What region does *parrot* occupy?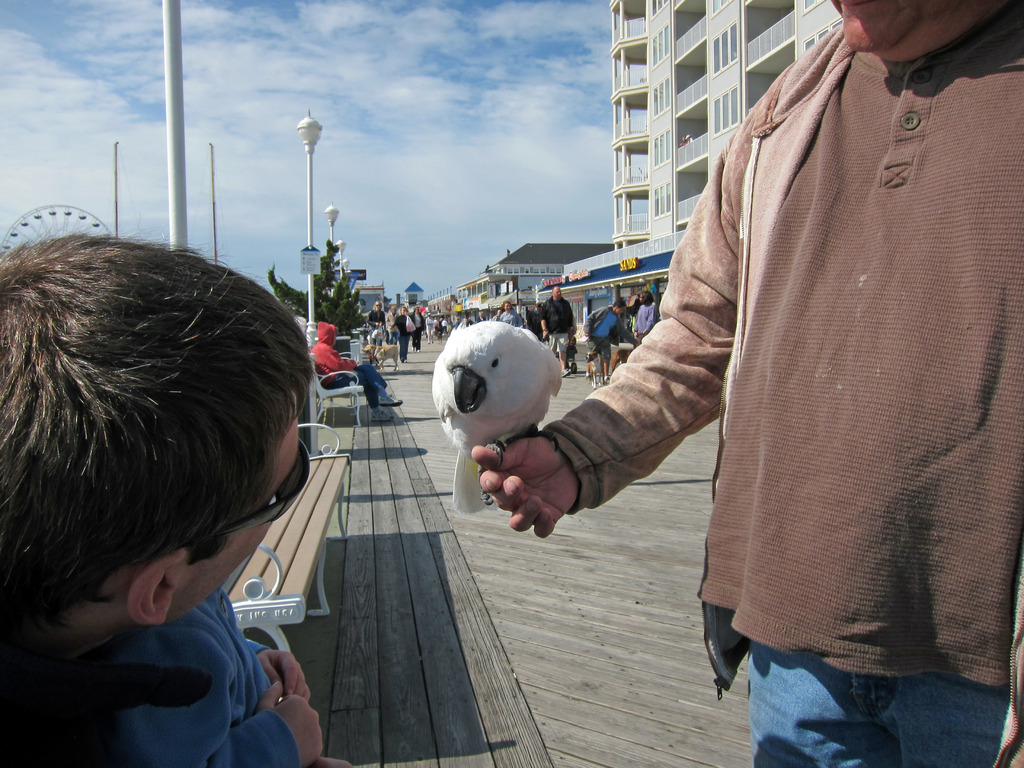
<region>430, 321, 564, 517</region>.
